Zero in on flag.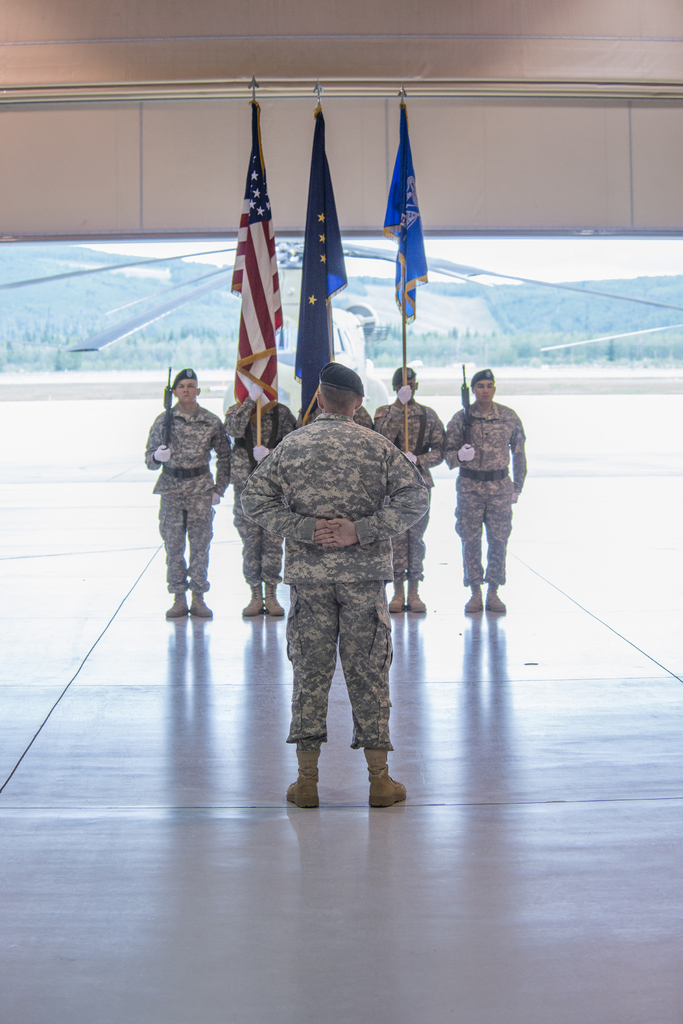
Zeroed in: 296 115 347 414.
